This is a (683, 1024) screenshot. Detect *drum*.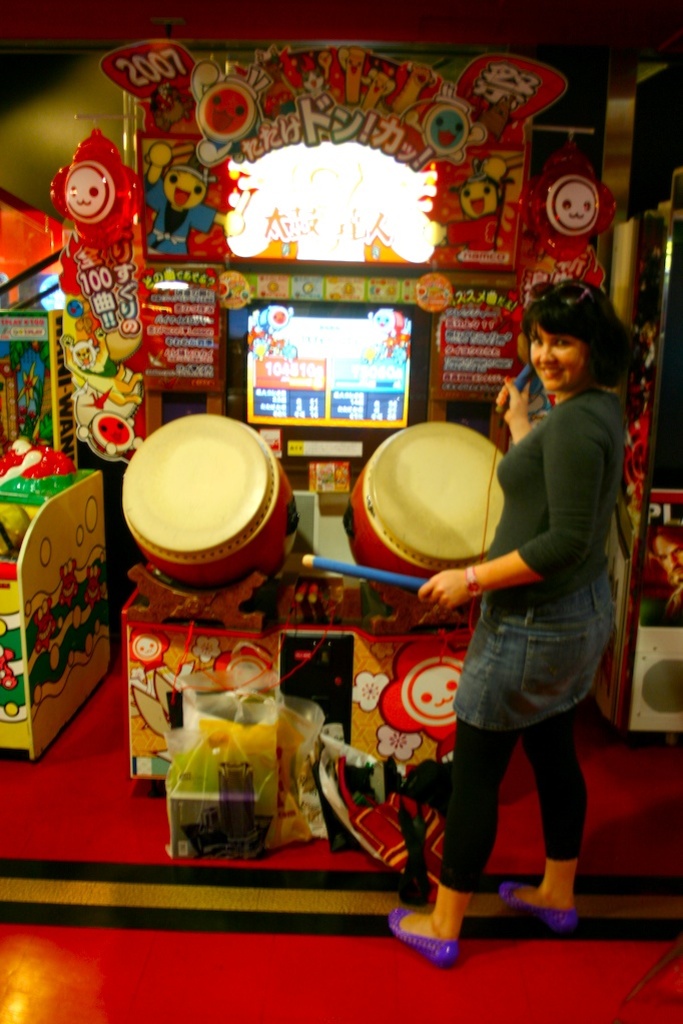
(122,417,292,594).
